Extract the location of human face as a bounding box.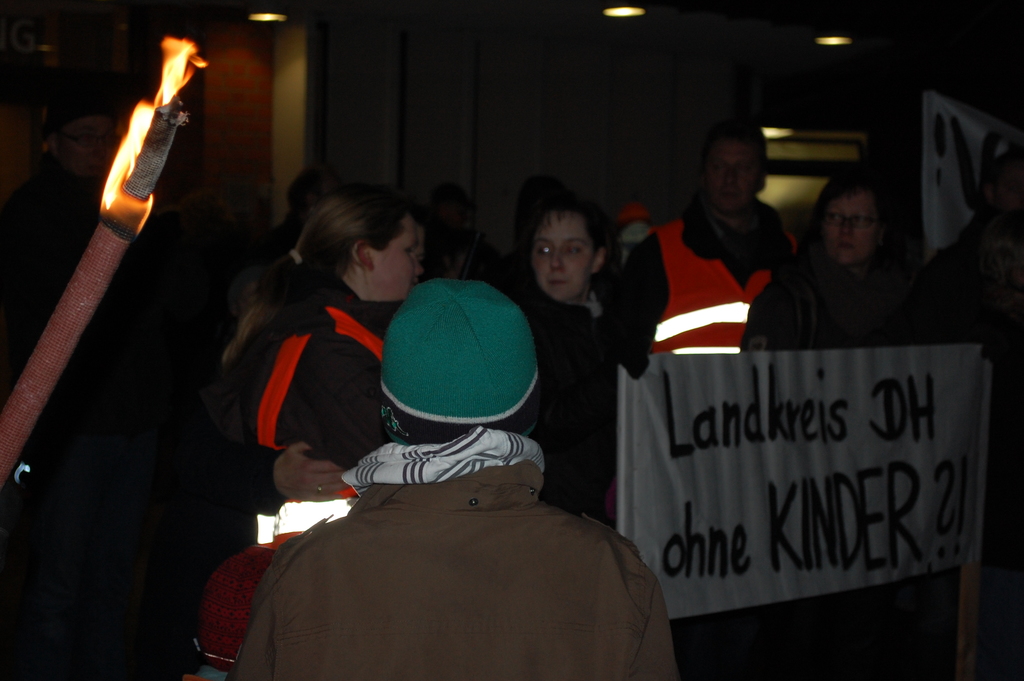
367 214 425 299.
